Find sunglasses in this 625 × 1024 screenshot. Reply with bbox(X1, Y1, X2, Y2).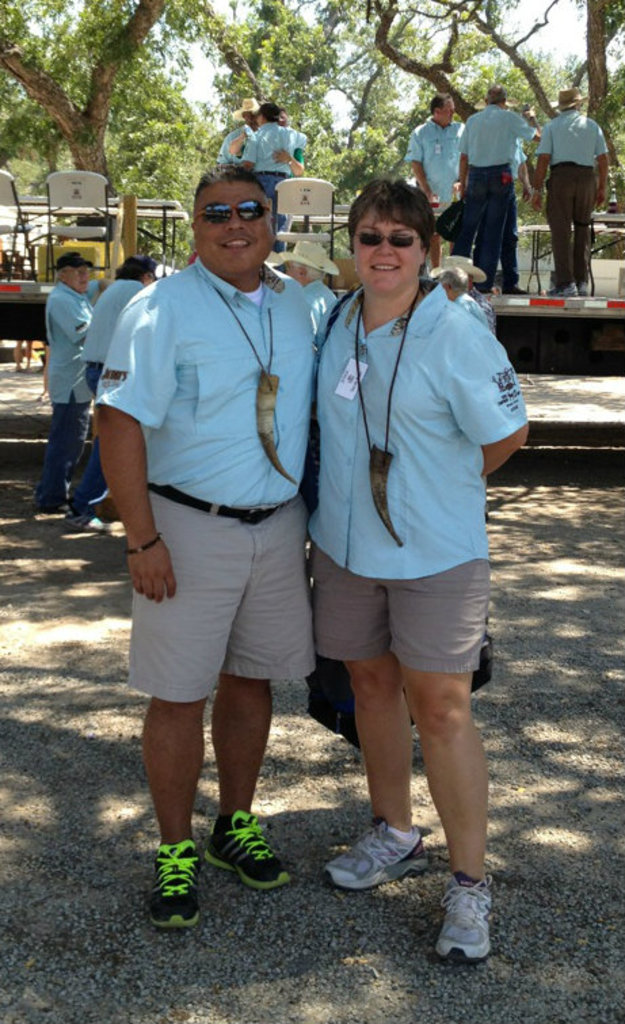
bbox(197, 195, 270, 224).
